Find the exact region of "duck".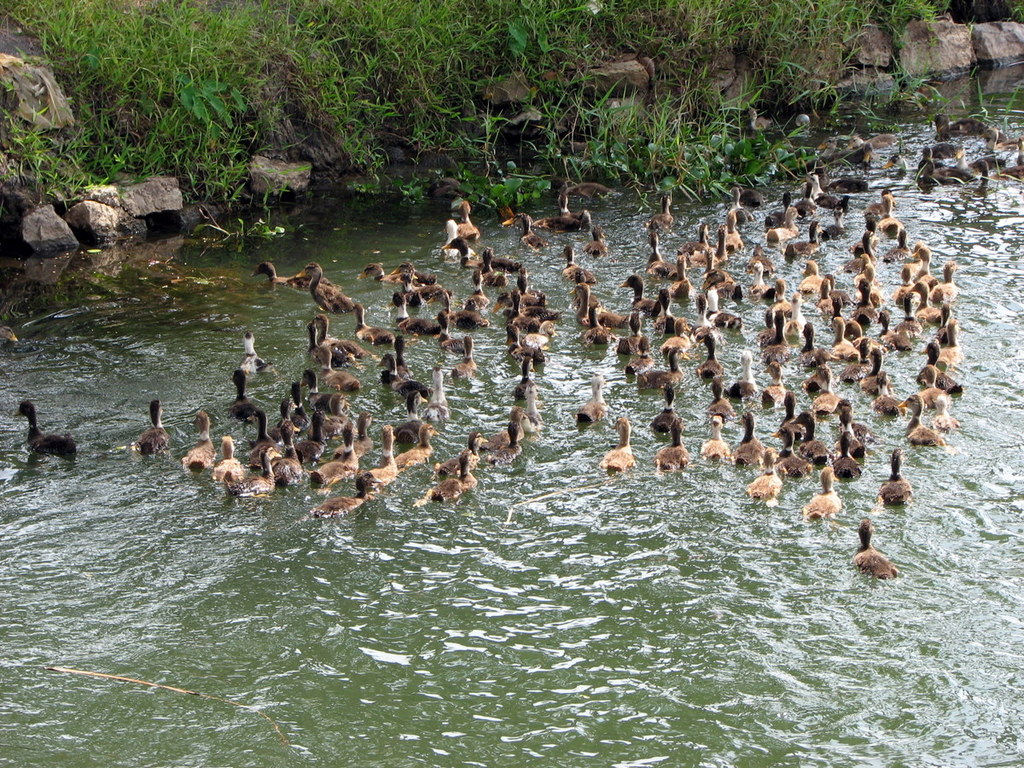
Exact region: 878, 181, 905, 245.
